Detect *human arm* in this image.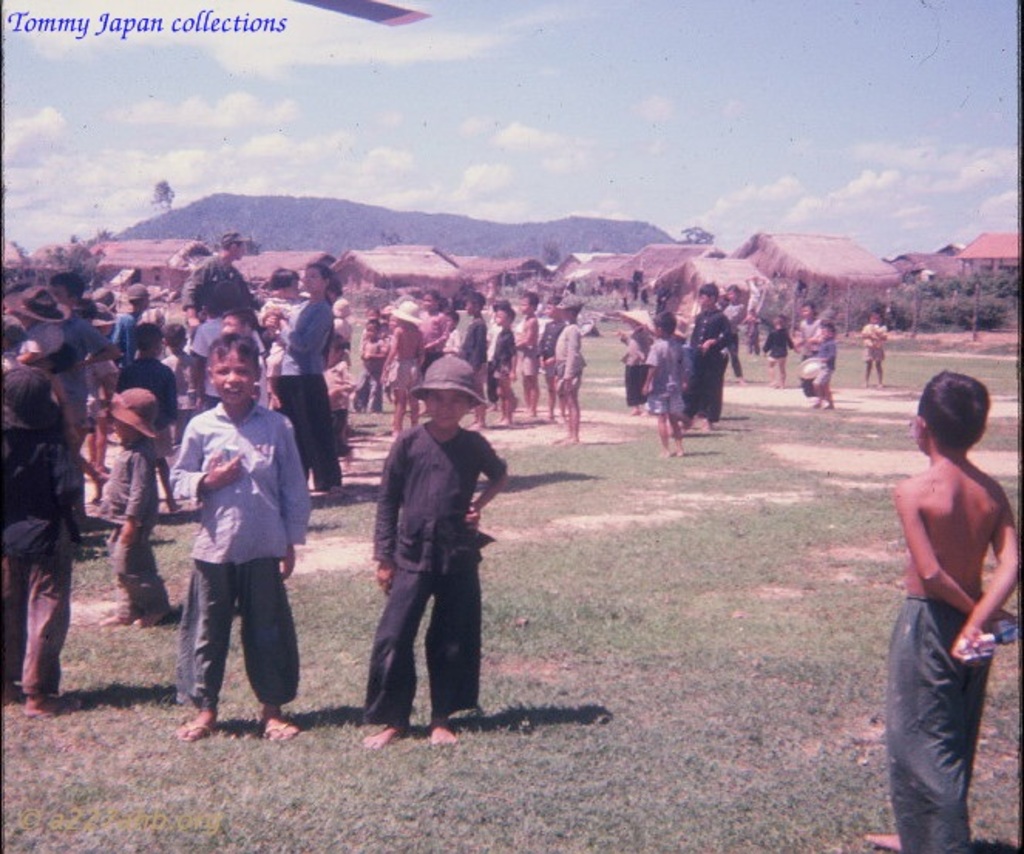
Detection: rect(643, 344, 667, 400).
